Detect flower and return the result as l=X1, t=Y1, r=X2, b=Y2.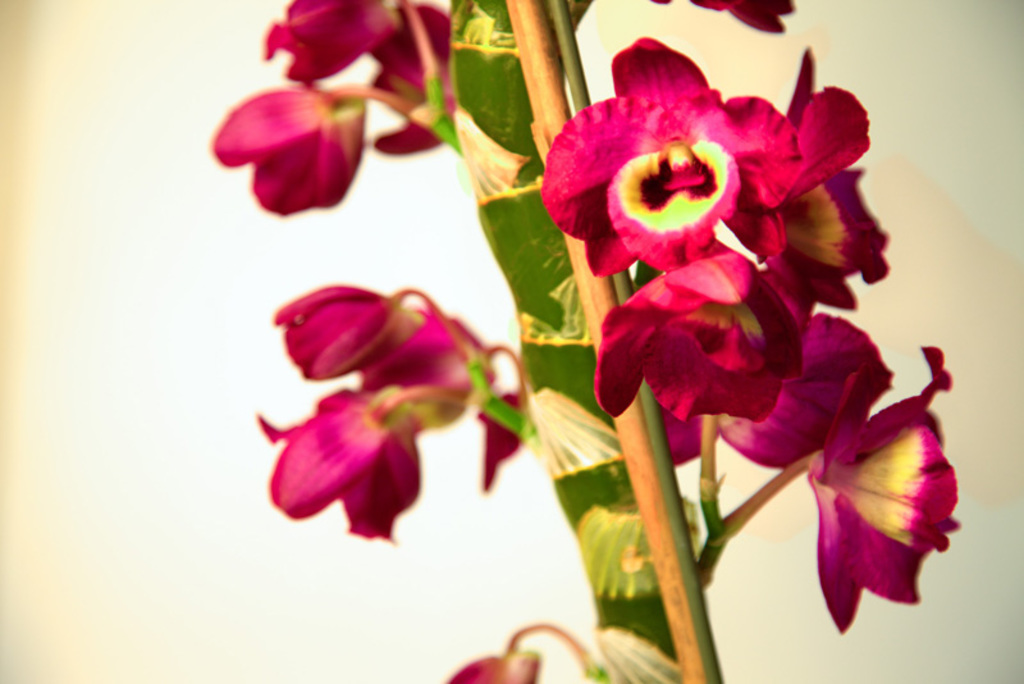
l=632, t=0, r=792, b=36.
